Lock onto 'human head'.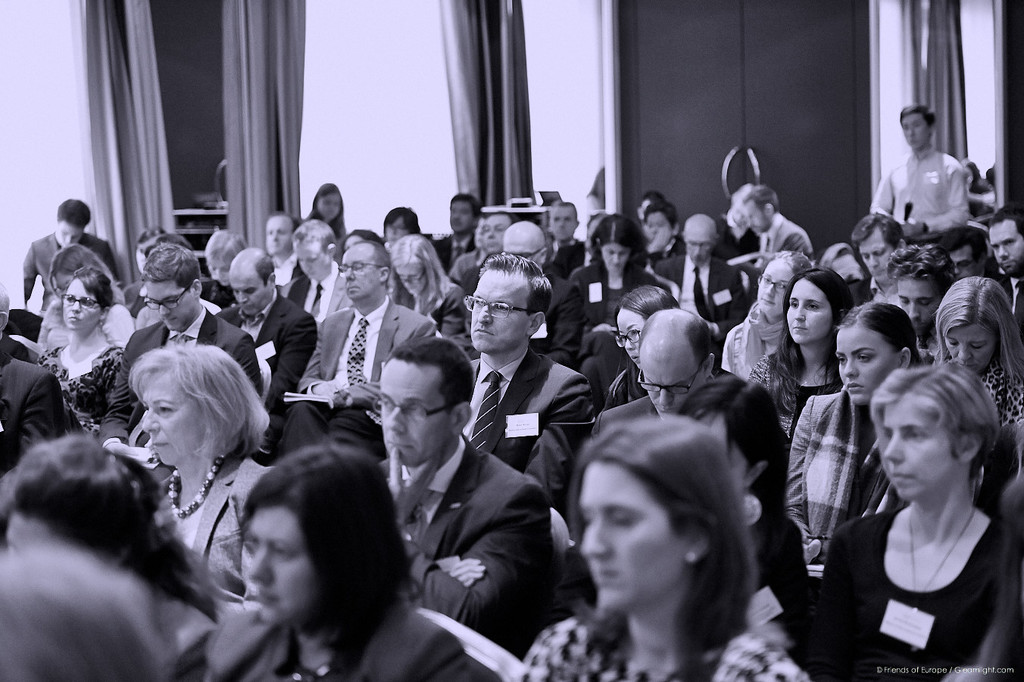
Locked: box(314, 183, 342, 221).
